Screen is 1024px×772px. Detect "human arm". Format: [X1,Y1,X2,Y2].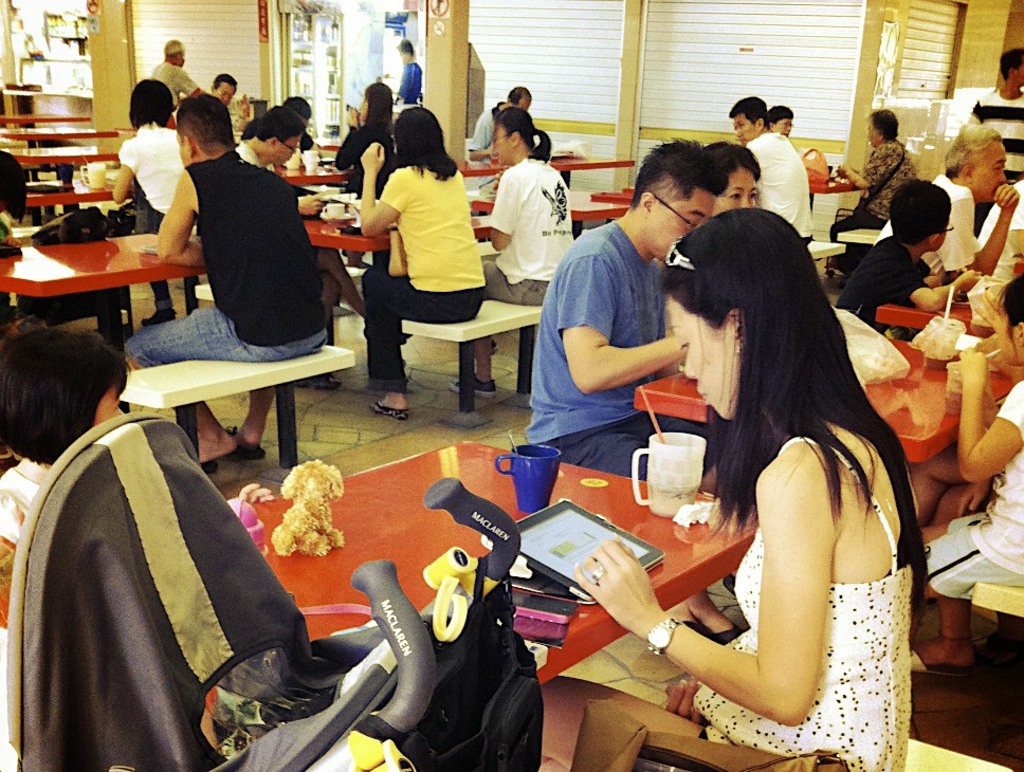
[294,188,321,215].
